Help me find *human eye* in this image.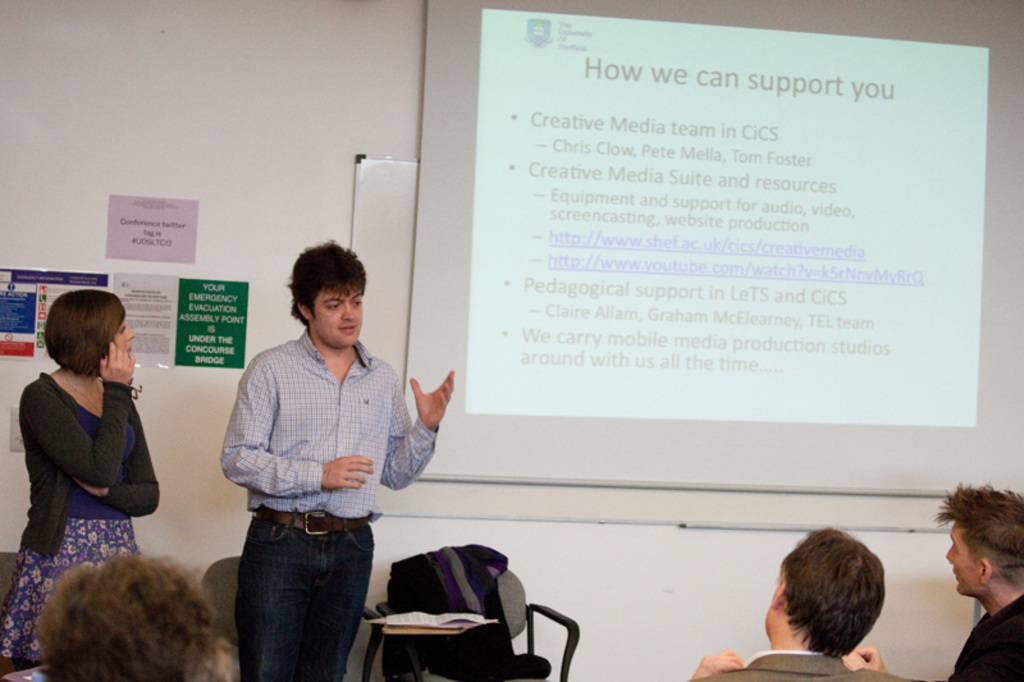
Found it: box=[349, 297, 360, 310].
